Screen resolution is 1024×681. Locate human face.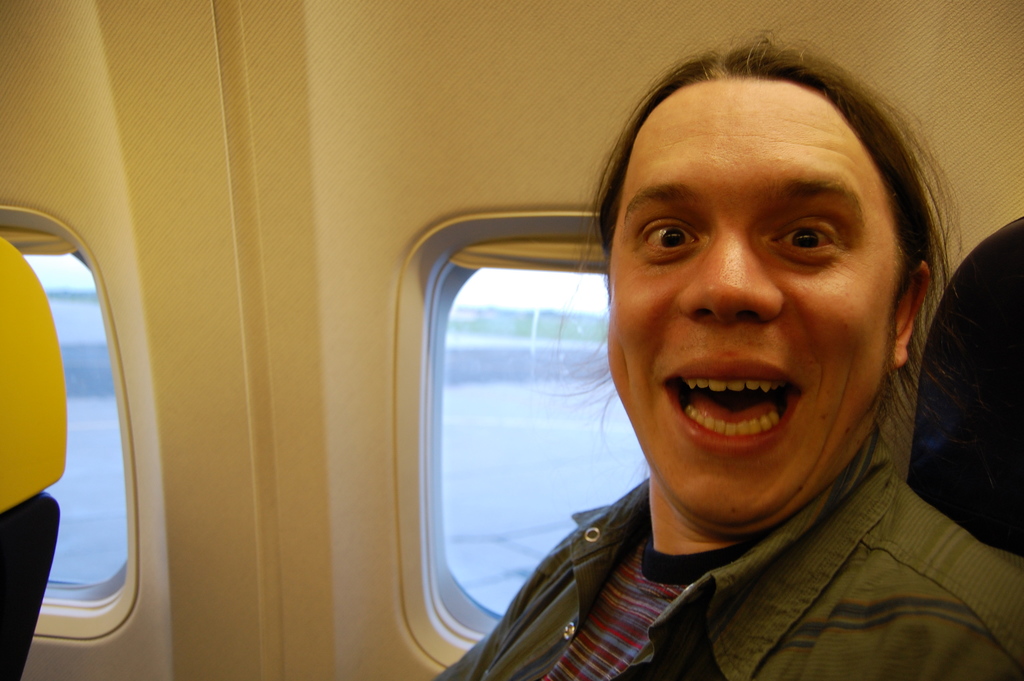
(605, 81, 905, 520).
